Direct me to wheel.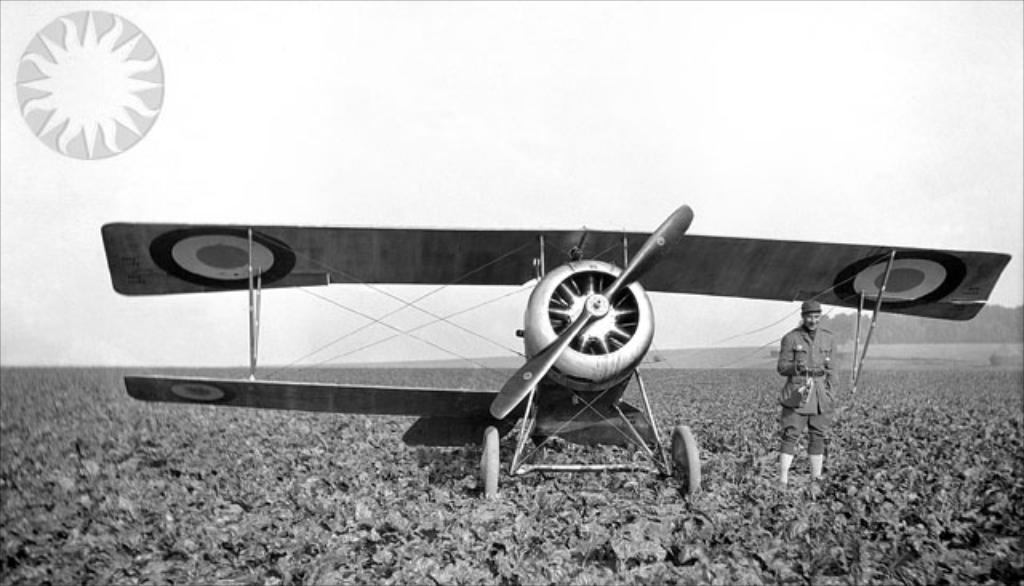
Direction: 482:426:501:493.
